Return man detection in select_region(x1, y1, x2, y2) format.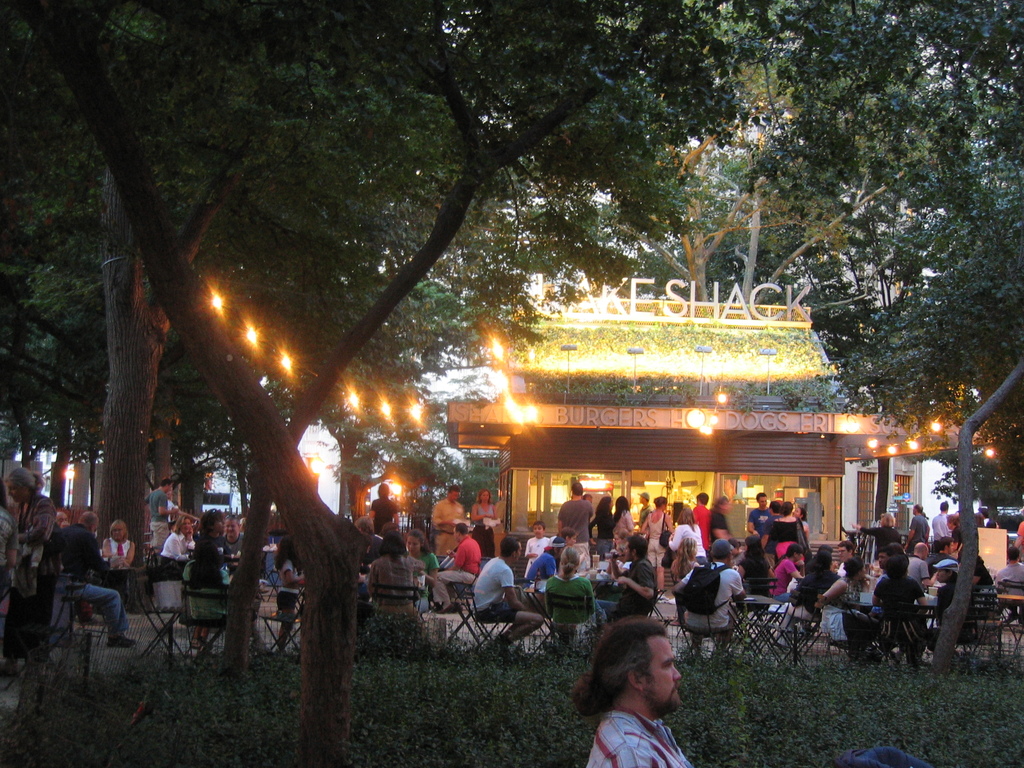
select_region(876, 547, 892, 582).
